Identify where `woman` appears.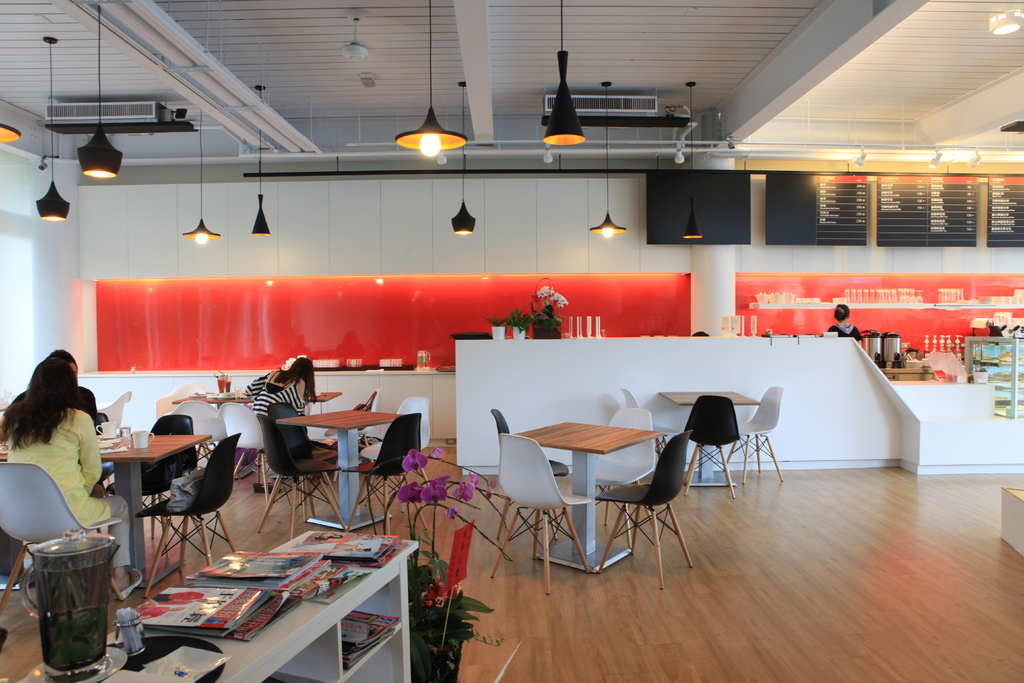
Appears at 828/304/860/338.
